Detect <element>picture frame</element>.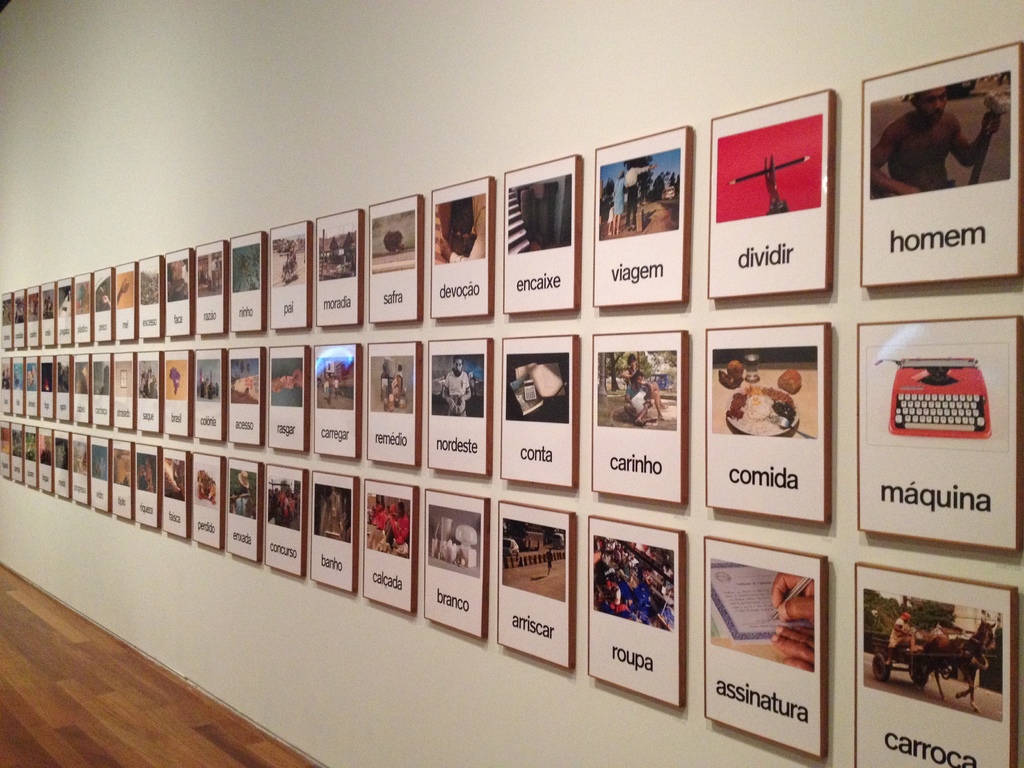
Detected at 0 421 25 486.
